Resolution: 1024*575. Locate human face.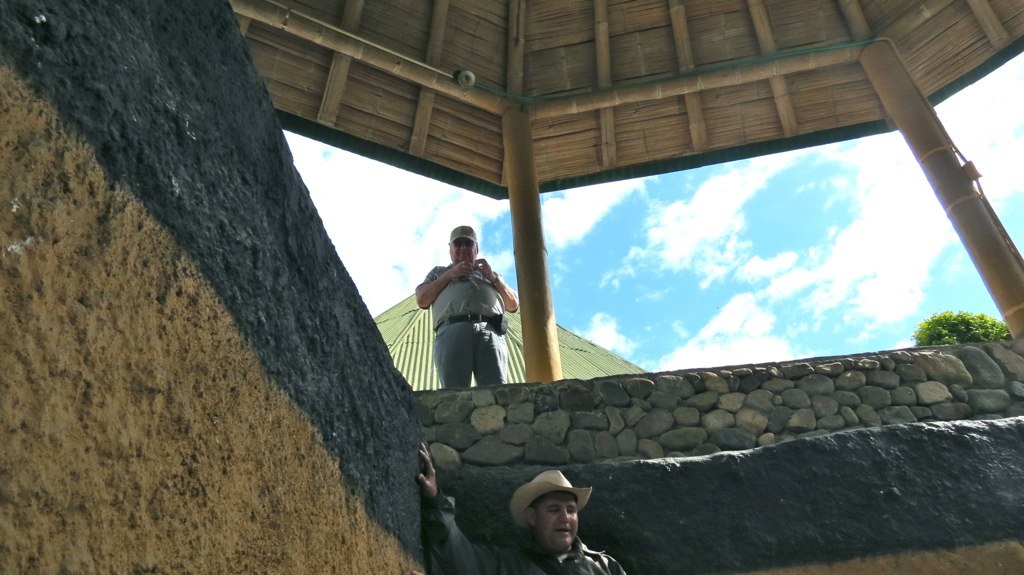
450 239 477 264.
